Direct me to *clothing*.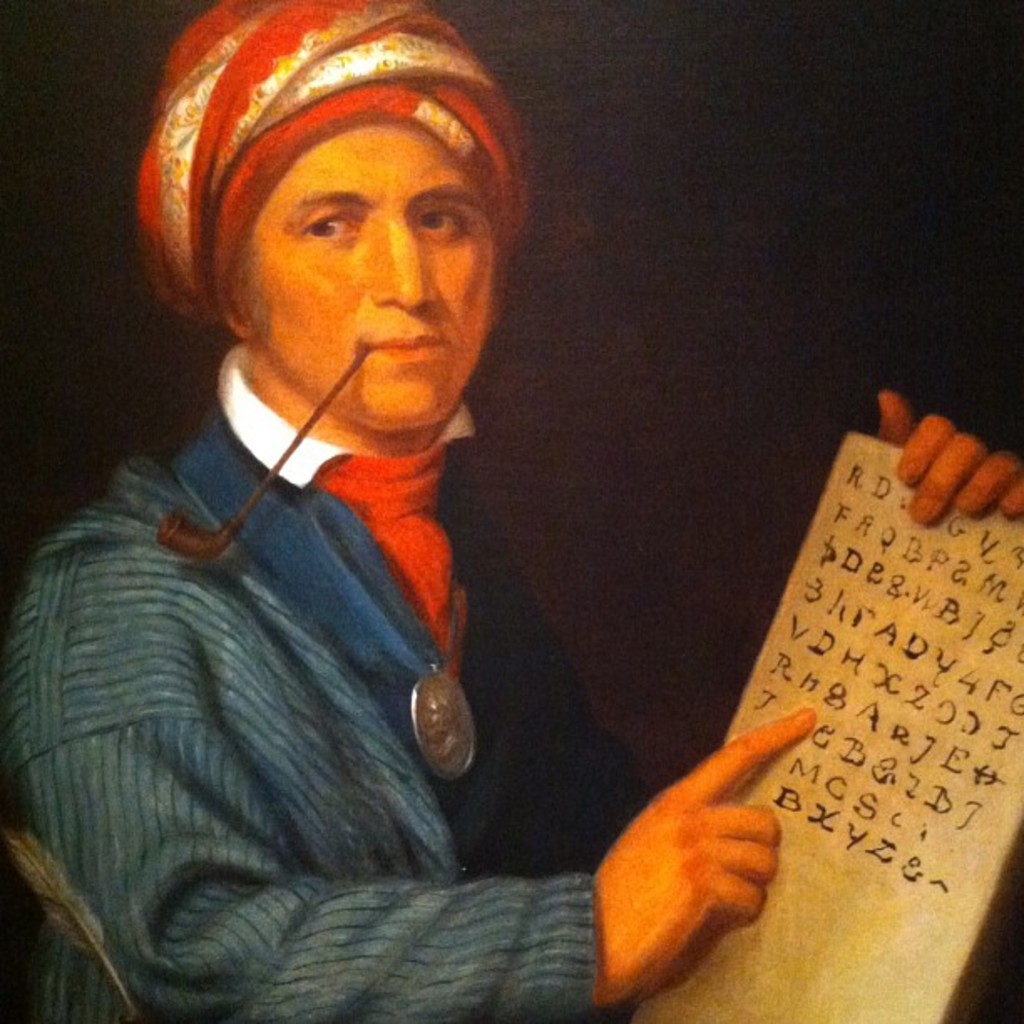
Direction: 22, 278, 597, 1016.
